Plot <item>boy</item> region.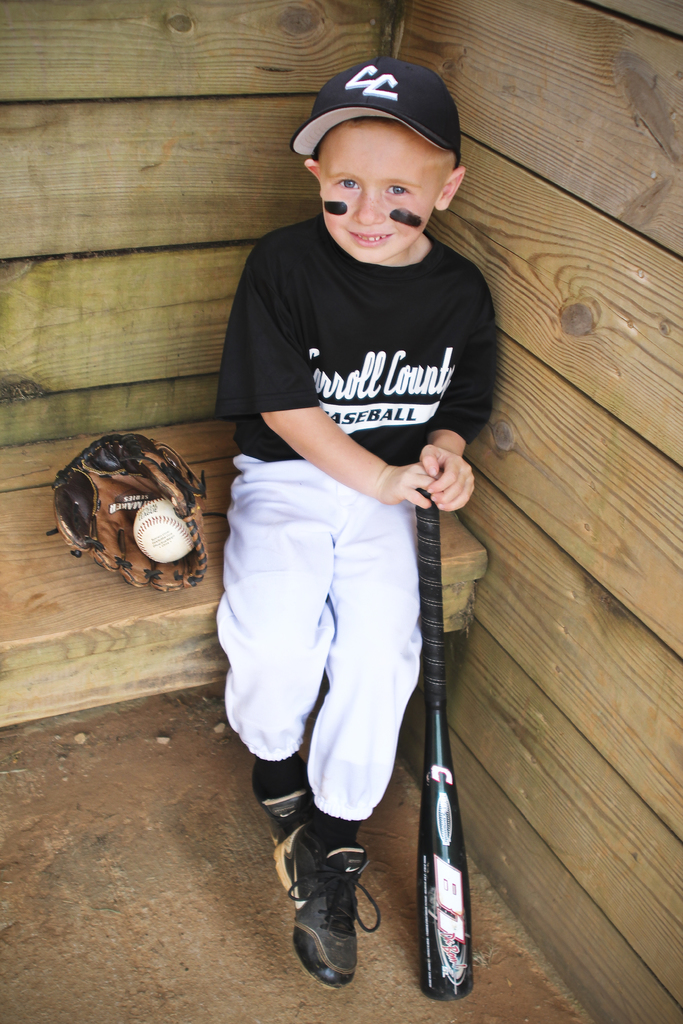
Plotted at [x1=227, y1=29, x2=530, y2=979].
